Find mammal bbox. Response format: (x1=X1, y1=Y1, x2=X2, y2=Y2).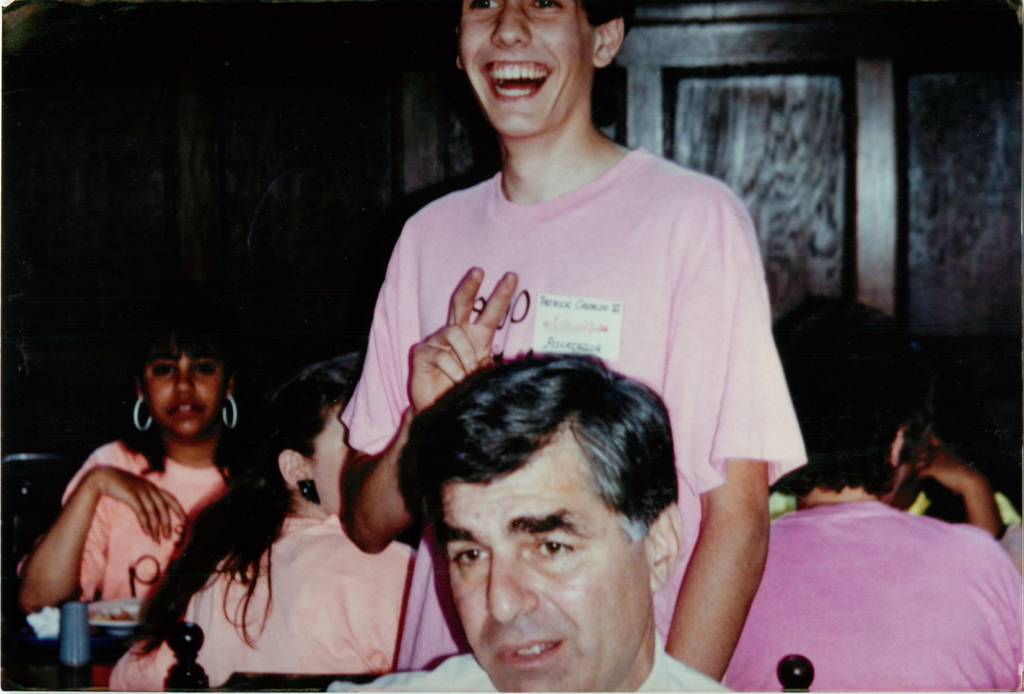
(x1=720, y1=284, x2=1023, y2=693).
